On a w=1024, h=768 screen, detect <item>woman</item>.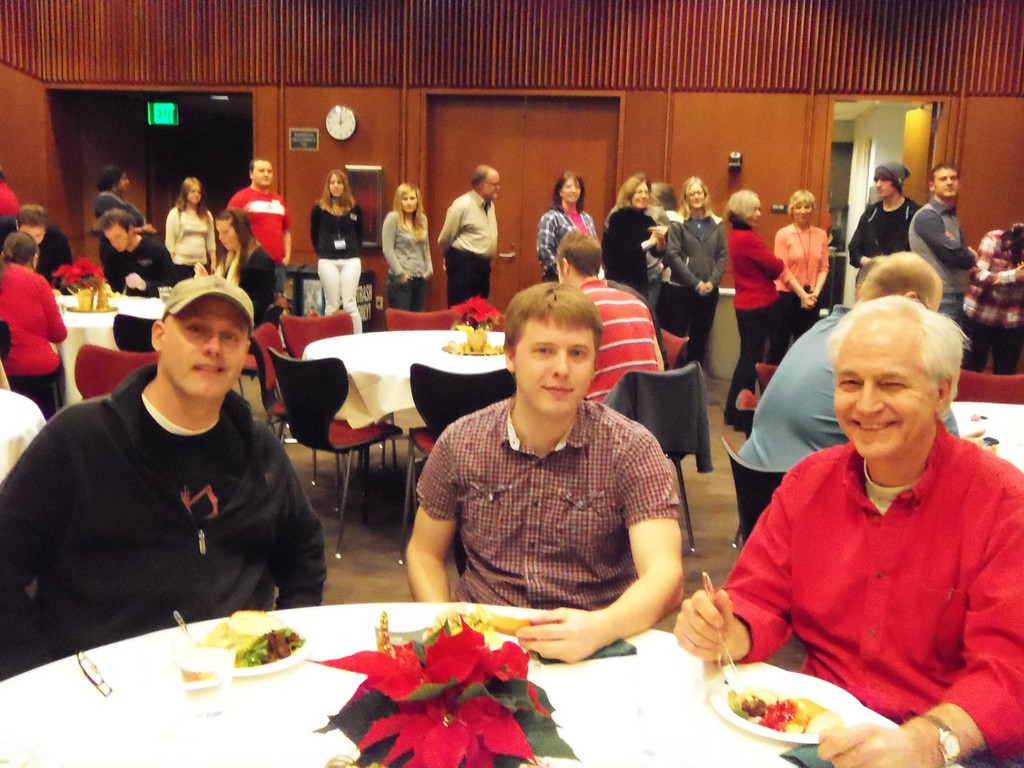
locate(758, 188, 838, 366).
